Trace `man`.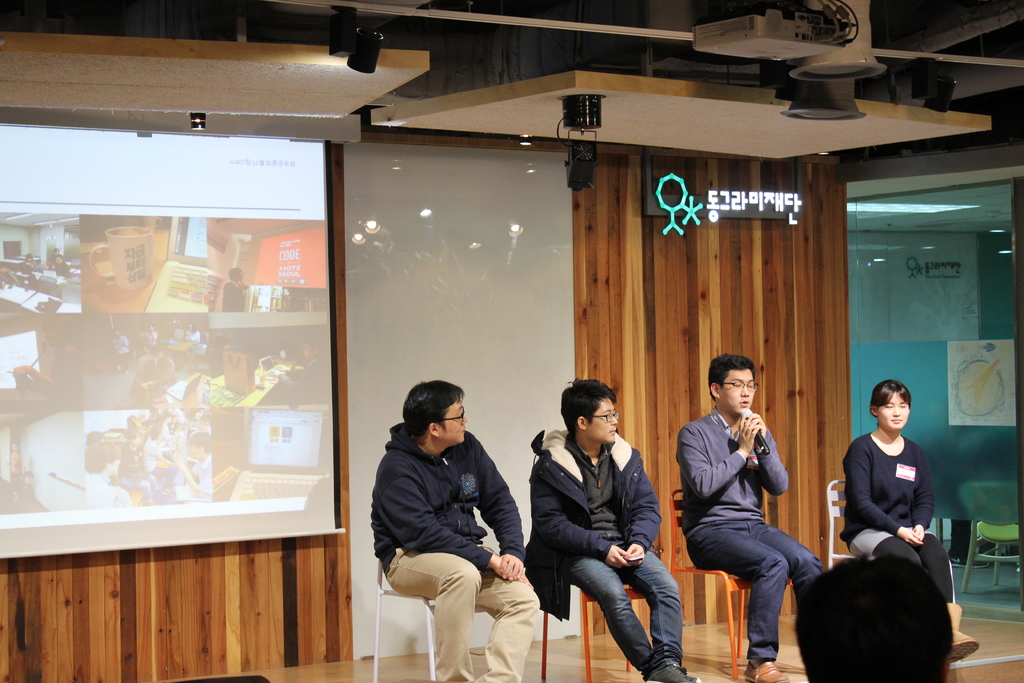
Traced to rect(96, 416, 207, 513).
